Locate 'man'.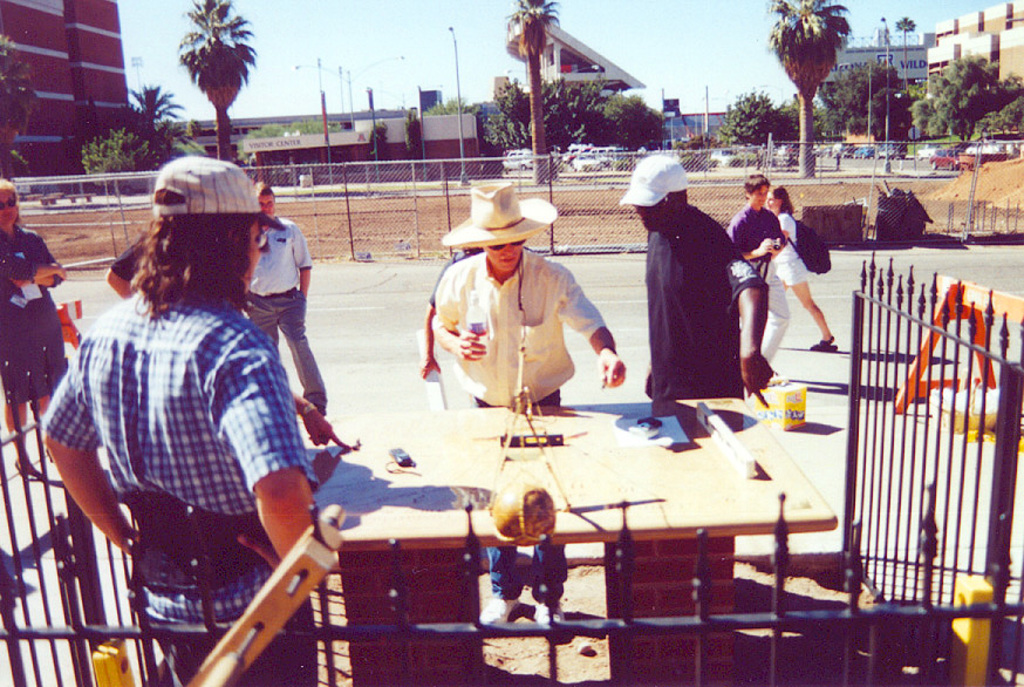
Bounding box: 244,172,336,435.
